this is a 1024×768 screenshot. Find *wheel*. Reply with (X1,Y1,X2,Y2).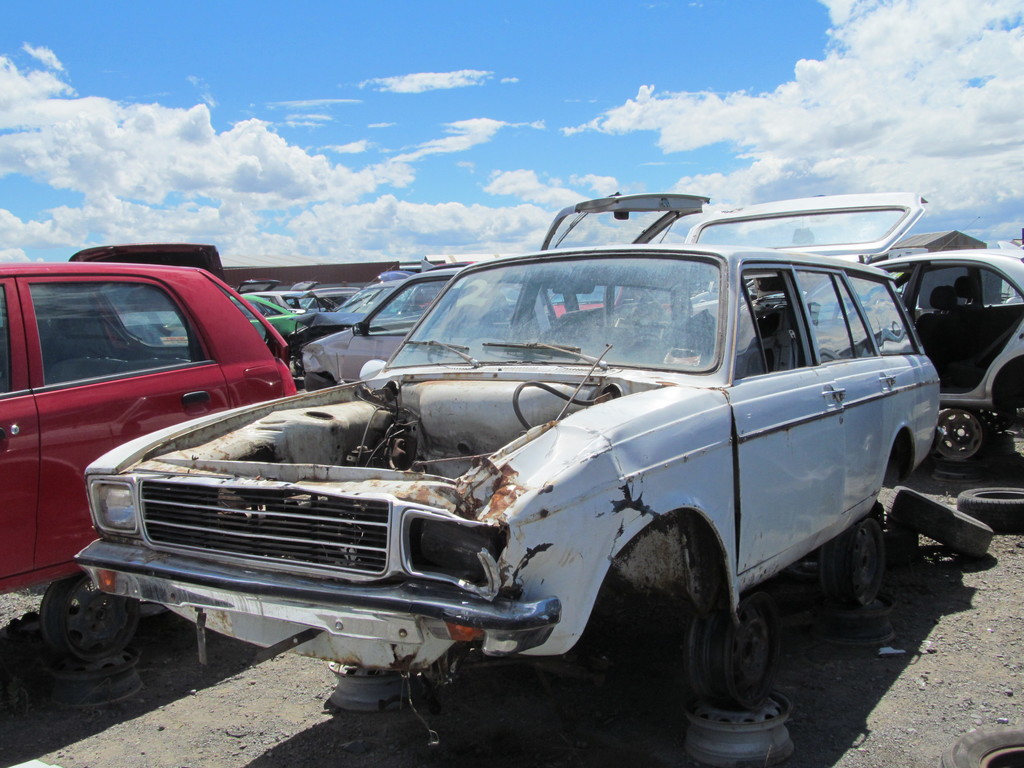
(934,405,981,458).
